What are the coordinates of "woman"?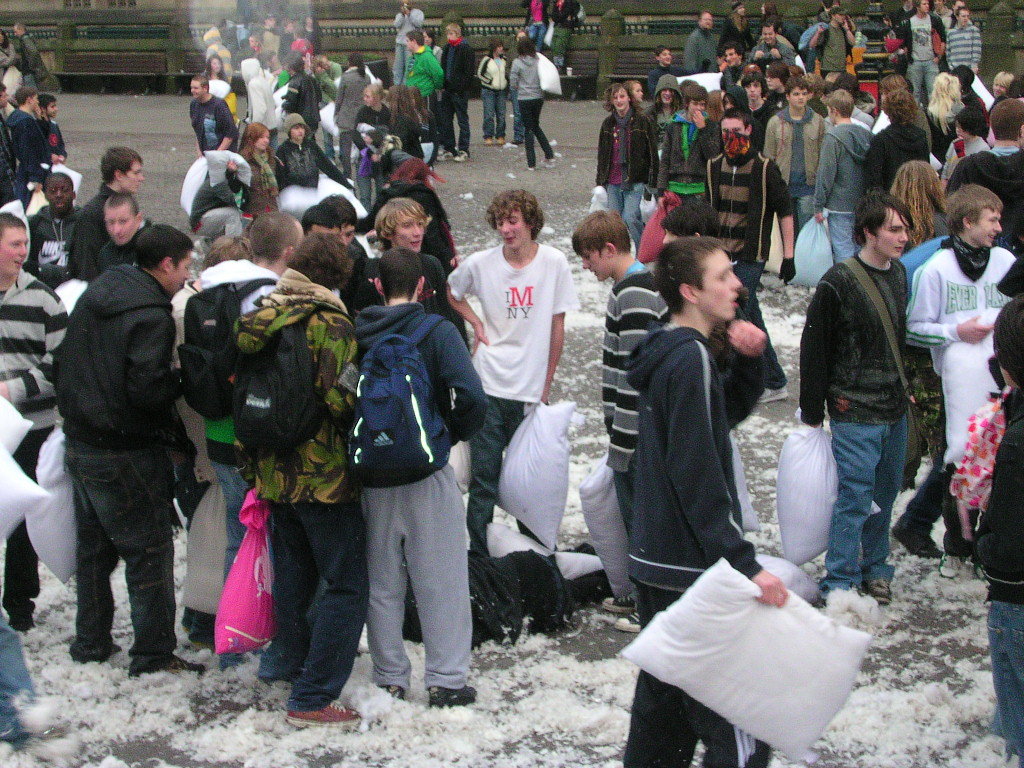
(left=761, top=0, right=778, bottom=18).
